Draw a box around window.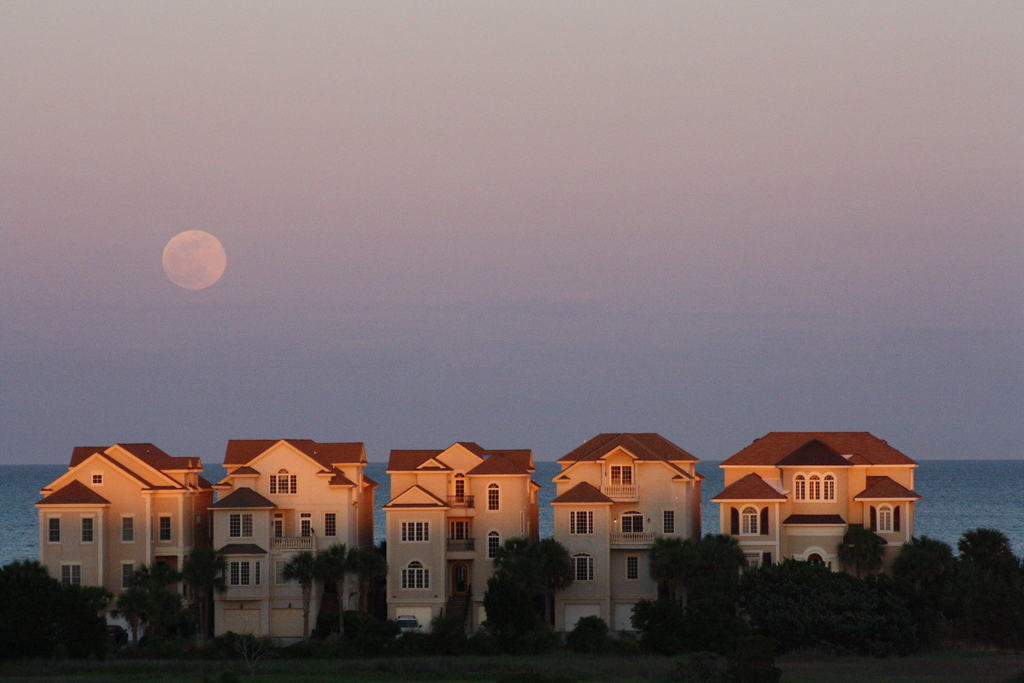
[156,513,175,543].
